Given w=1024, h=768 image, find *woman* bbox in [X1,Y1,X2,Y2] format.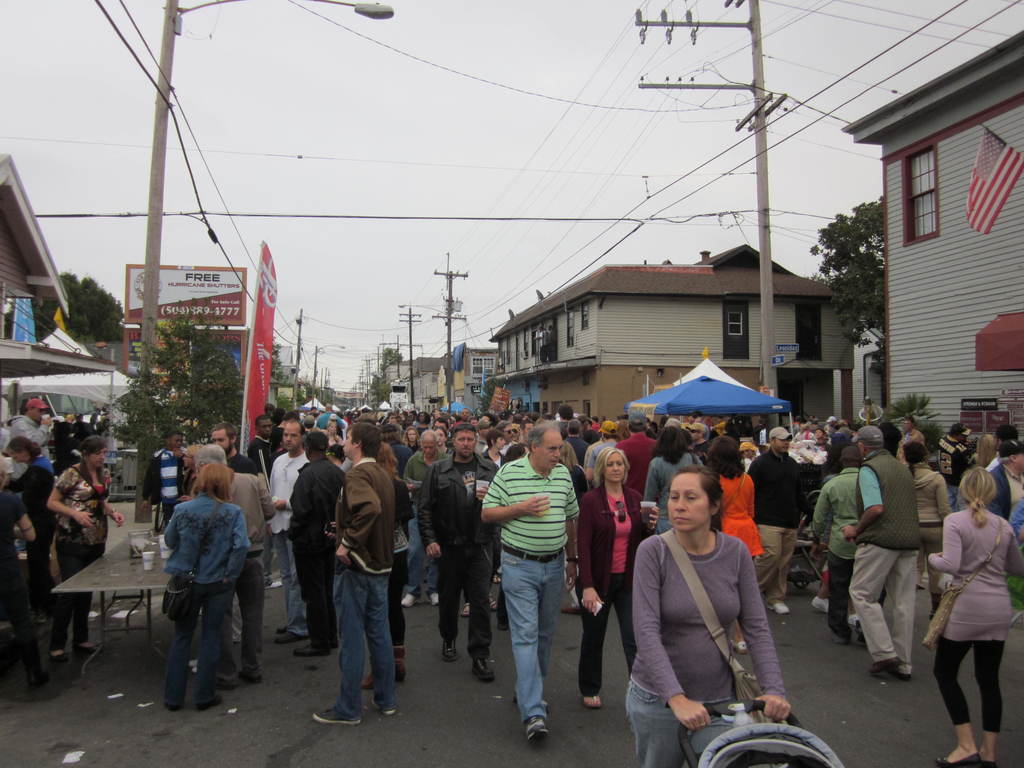
[625,454,788,758].
